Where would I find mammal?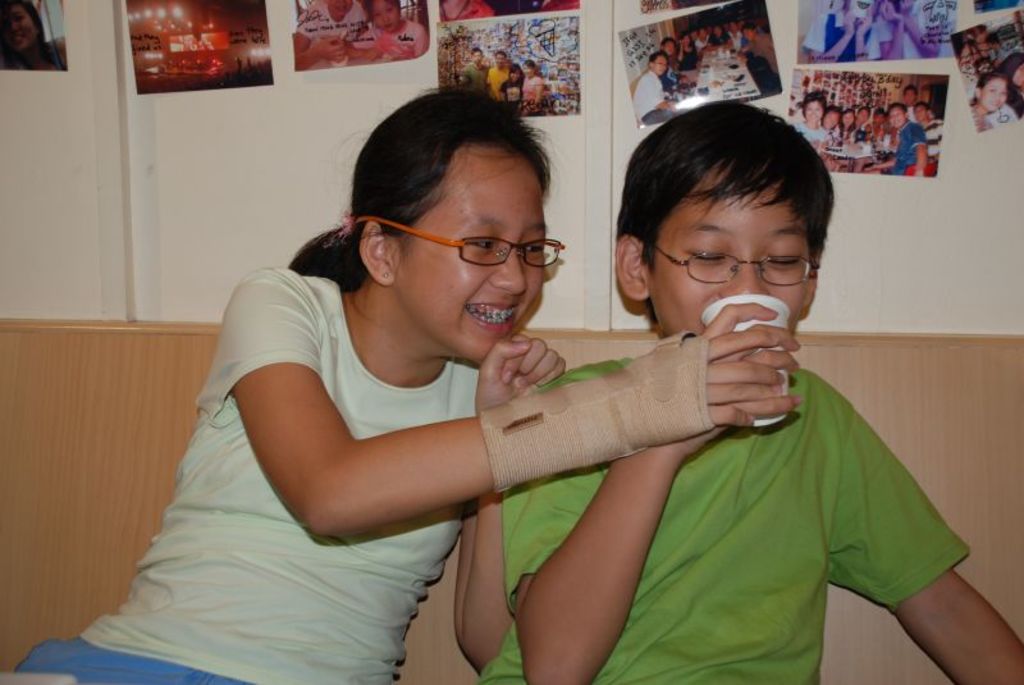
At [0,56,842,673].
